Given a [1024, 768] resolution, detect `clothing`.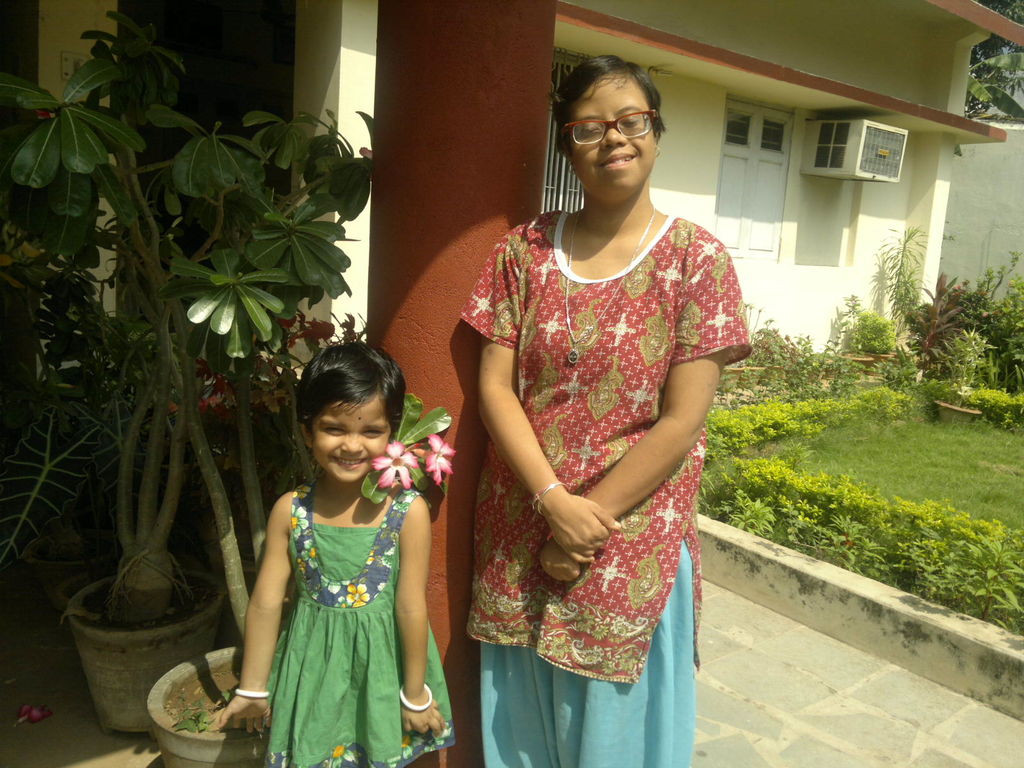
bbox=(465, 175, 726, 700).
